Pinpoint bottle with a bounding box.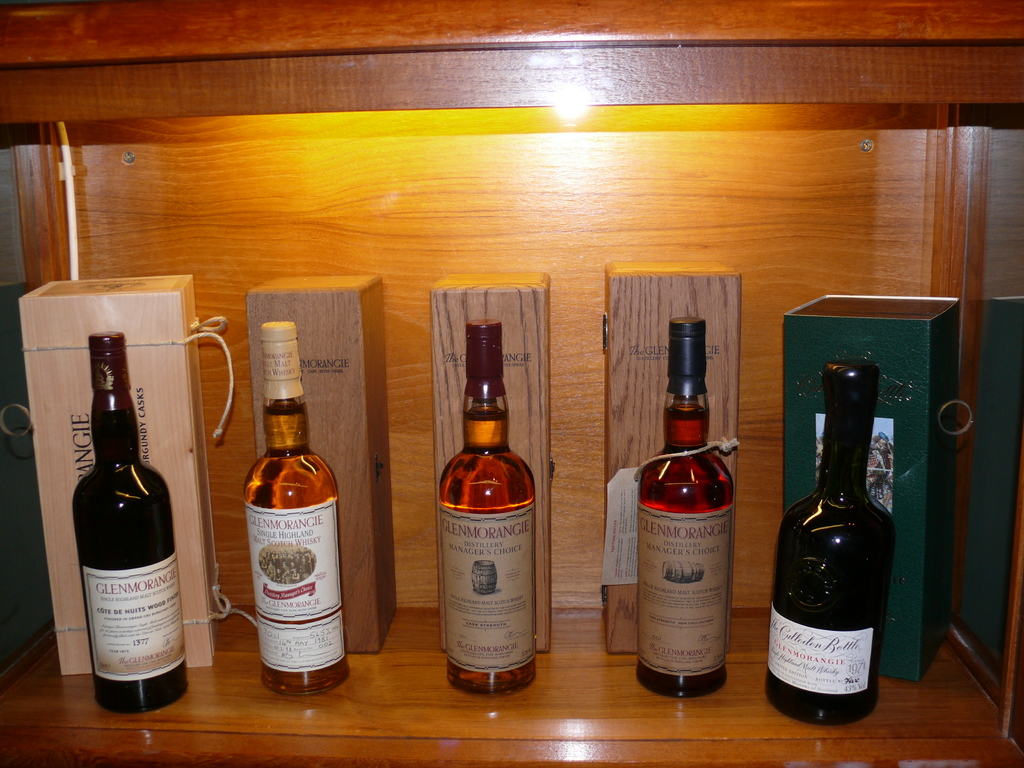
[x1=70, y1=327, x2=191, y2=714].
